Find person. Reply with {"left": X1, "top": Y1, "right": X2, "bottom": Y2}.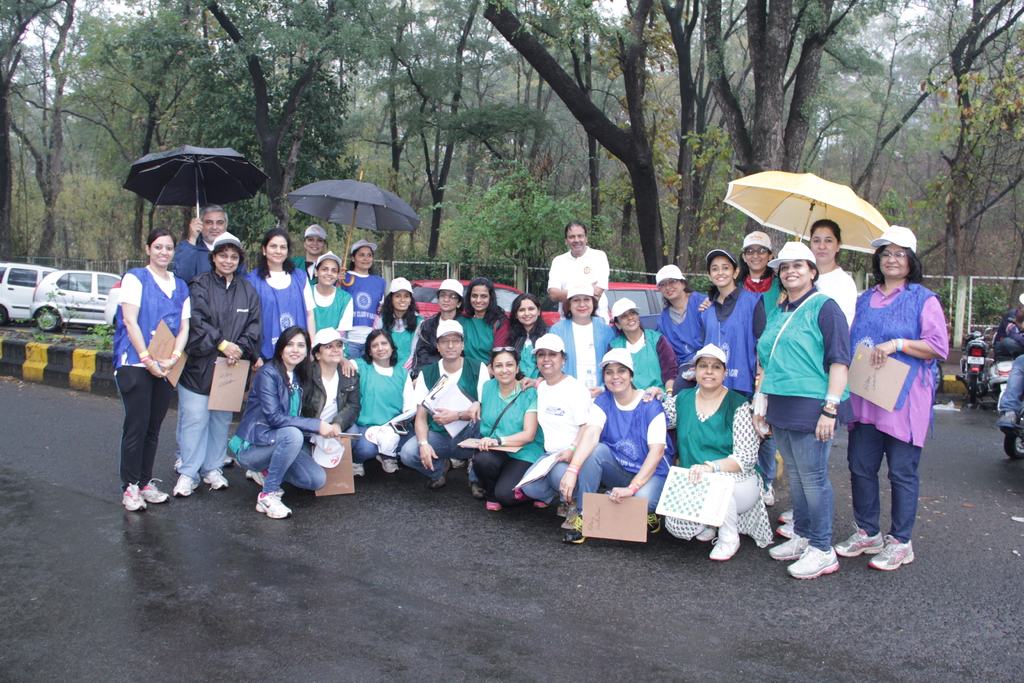
{"left": 376, "top": 276, "right": 422, "bottom": 359}.
